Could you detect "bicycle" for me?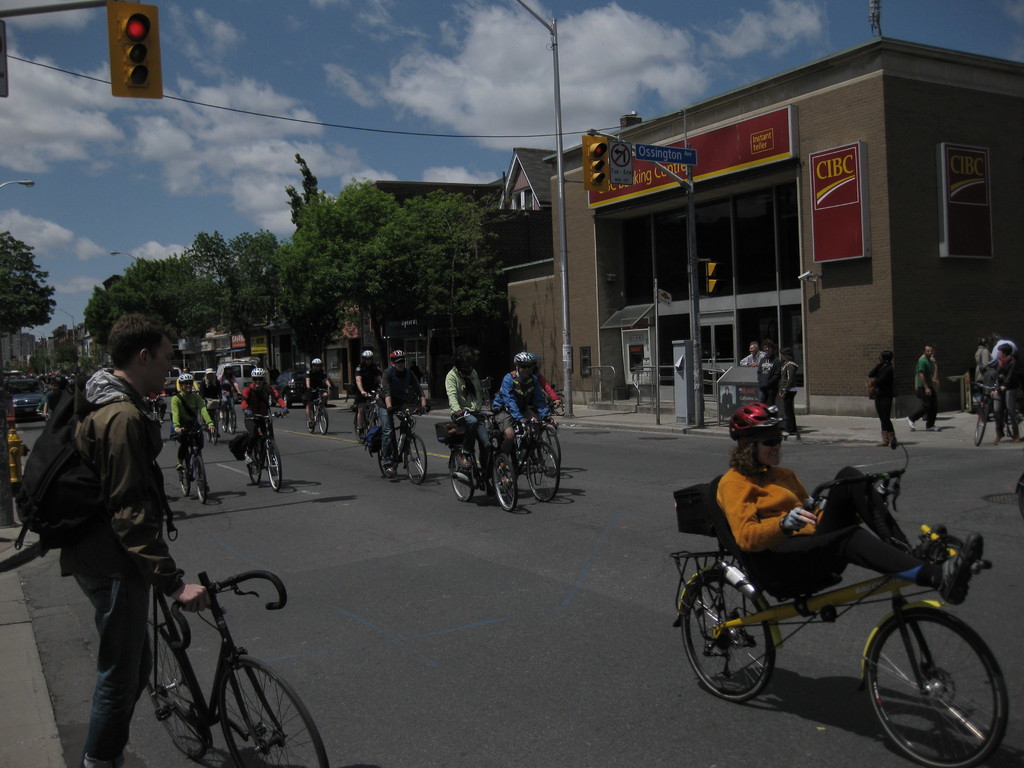
Detection result: Rect(668, 489, 1008, 745).
